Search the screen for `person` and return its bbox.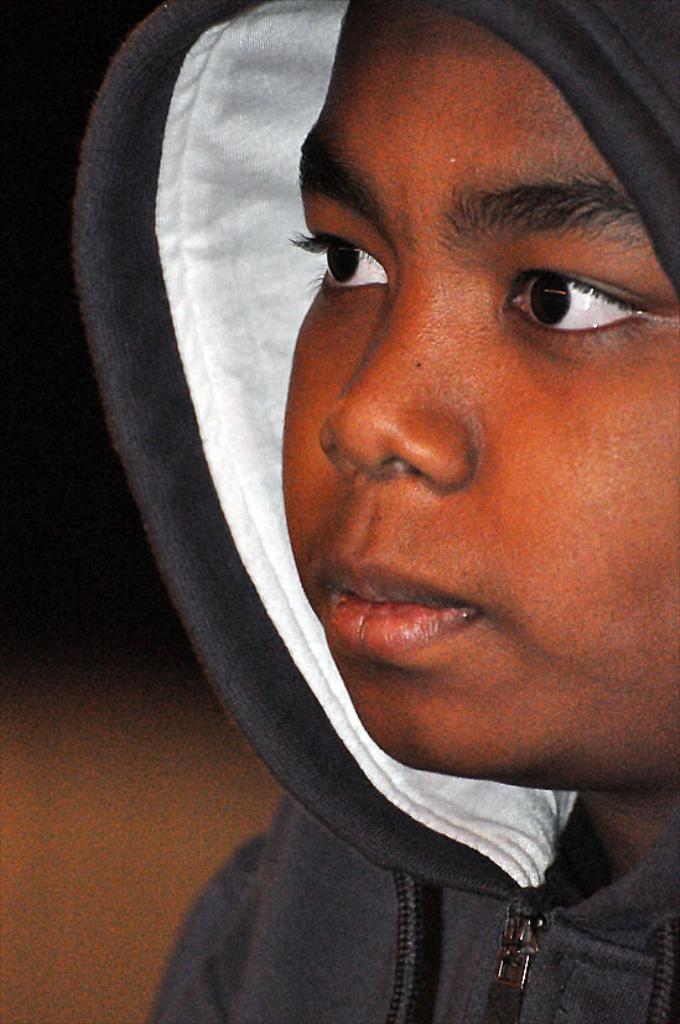
Found: locate(121, 25, 679, 1002).
